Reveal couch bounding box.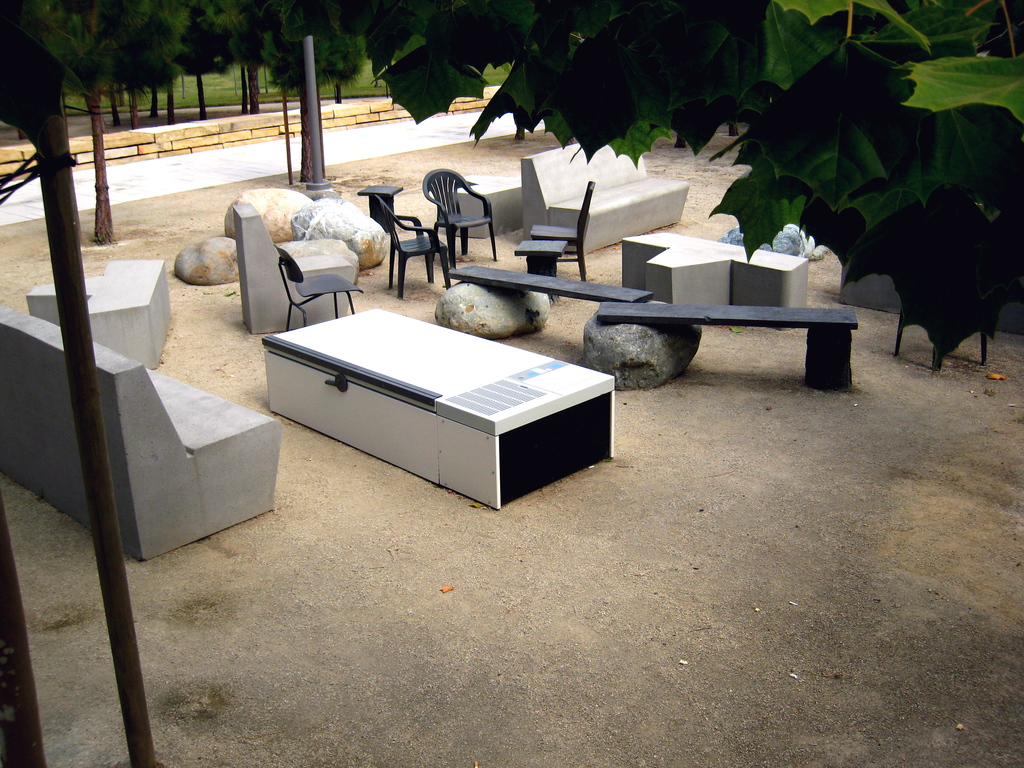
Revealed: {"left": 0, "top": 296, "right": 272, "bottom": 566}.
